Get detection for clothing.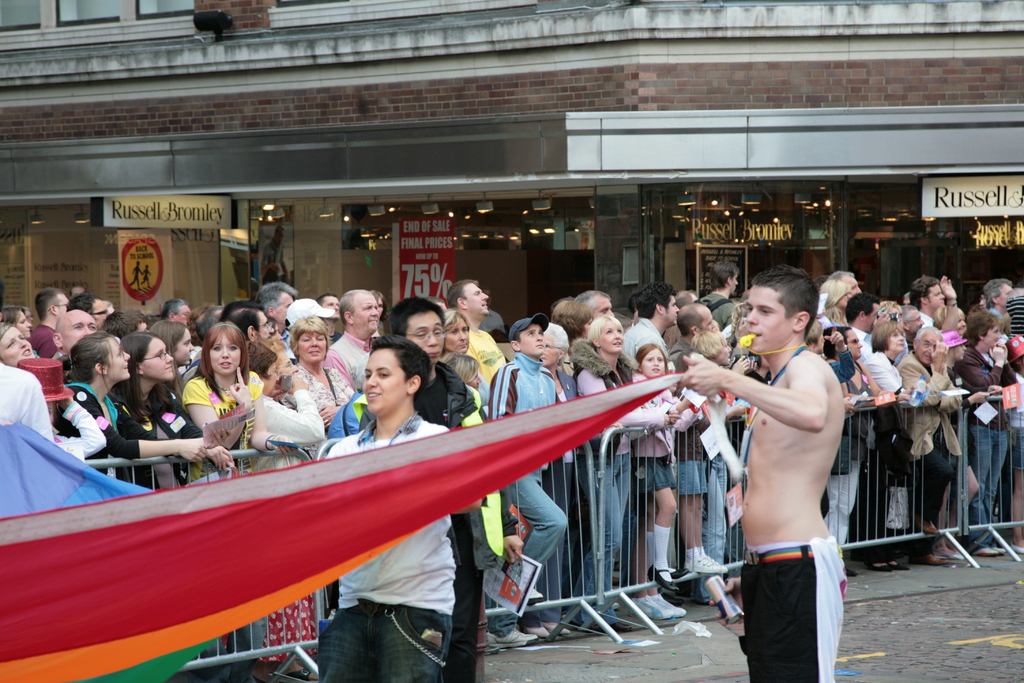
Detection: [957, 347, 1012, 523].
